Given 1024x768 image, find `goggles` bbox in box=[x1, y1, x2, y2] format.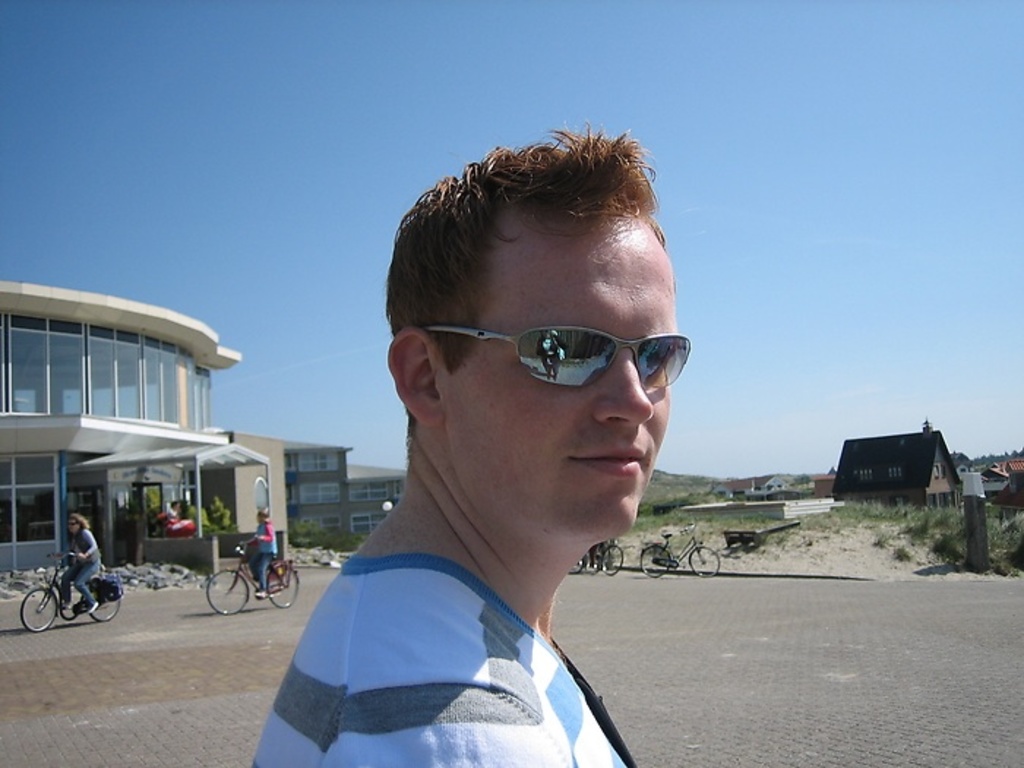
box=[398, 301, 699, 398].
